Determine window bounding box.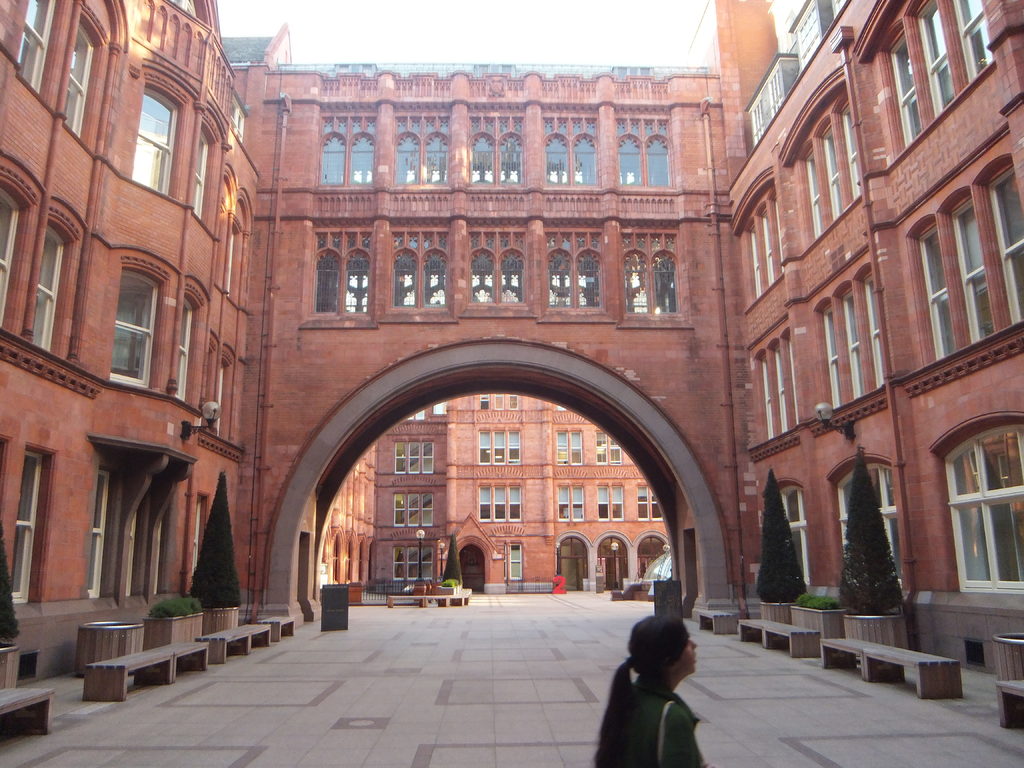
Determined: BBox(478, 429, 520, 465).
